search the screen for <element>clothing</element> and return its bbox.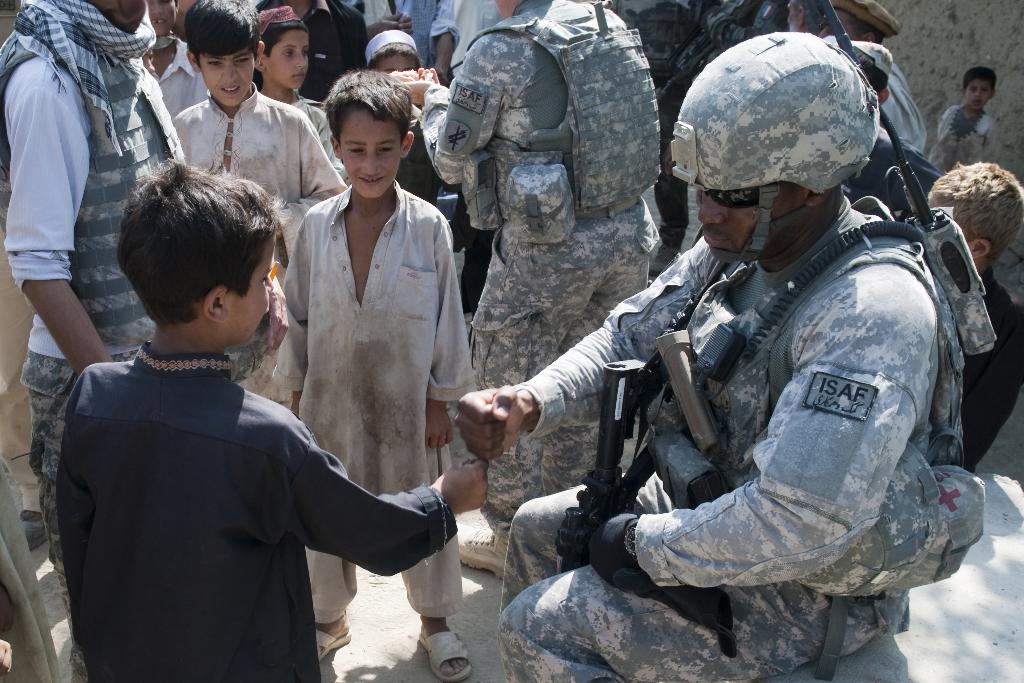
Found: 416:0:660:543.
